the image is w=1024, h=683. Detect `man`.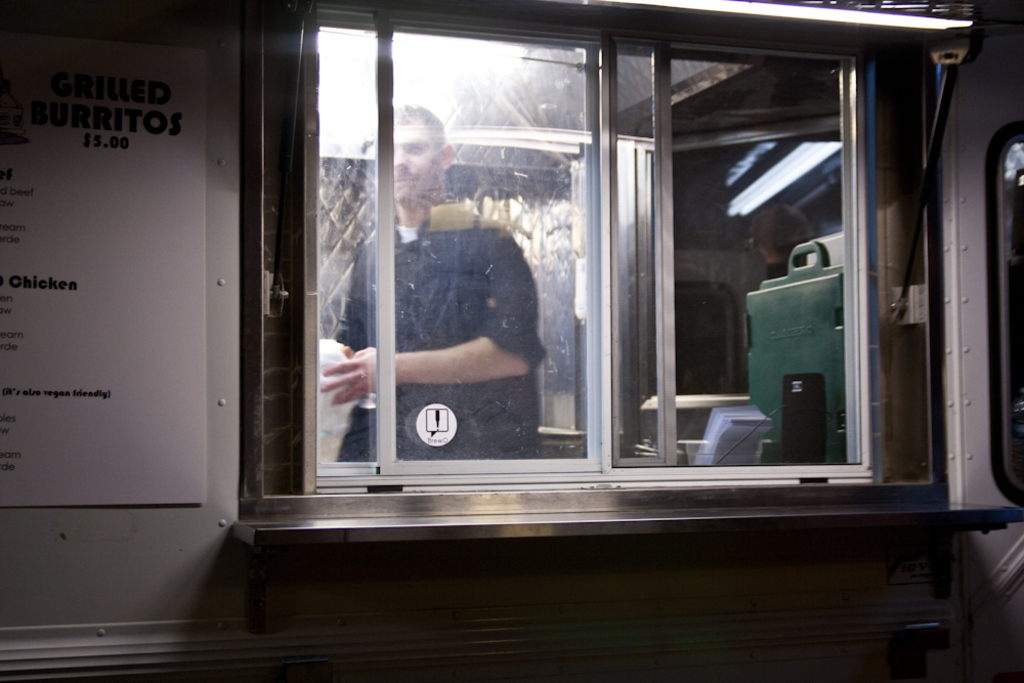
Detection: l=337, t=174, r=586, b=488.
